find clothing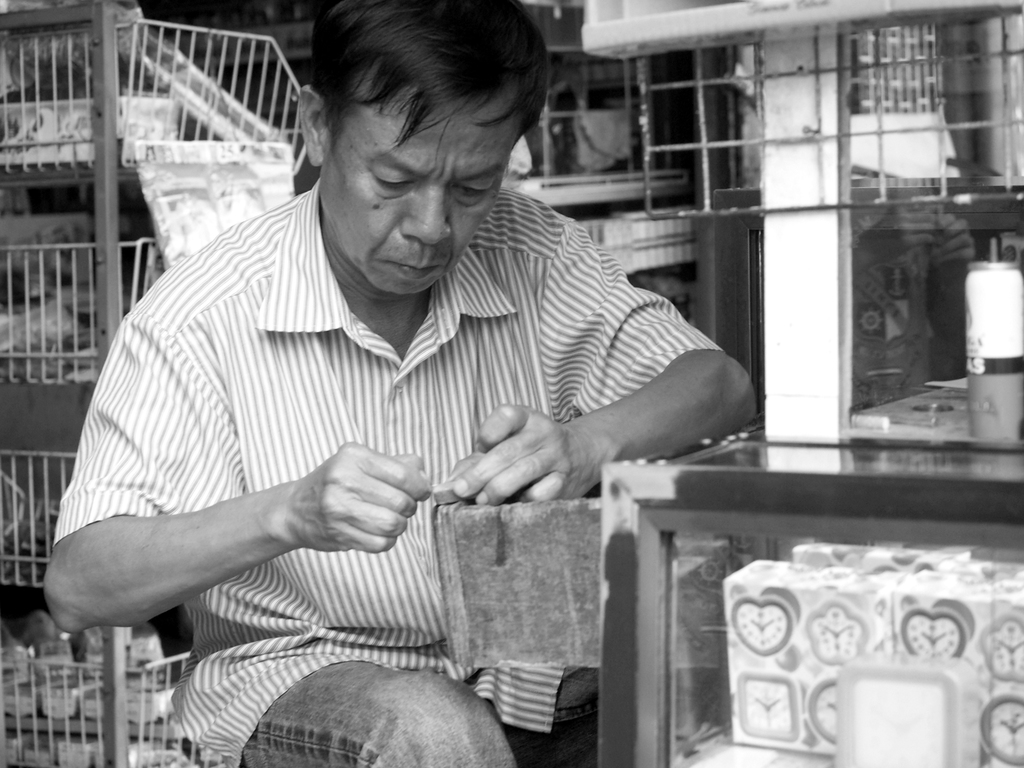
bbox=[52, 175, 731, 767]
